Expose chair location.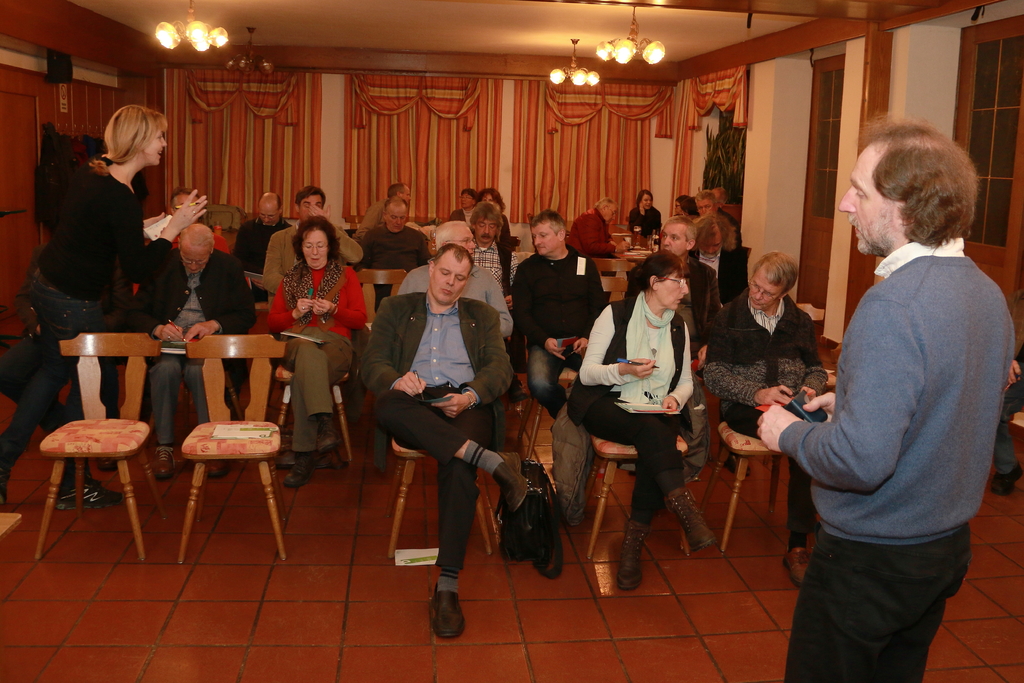
Exposed at bbox=[355, 268, 410, 352].
